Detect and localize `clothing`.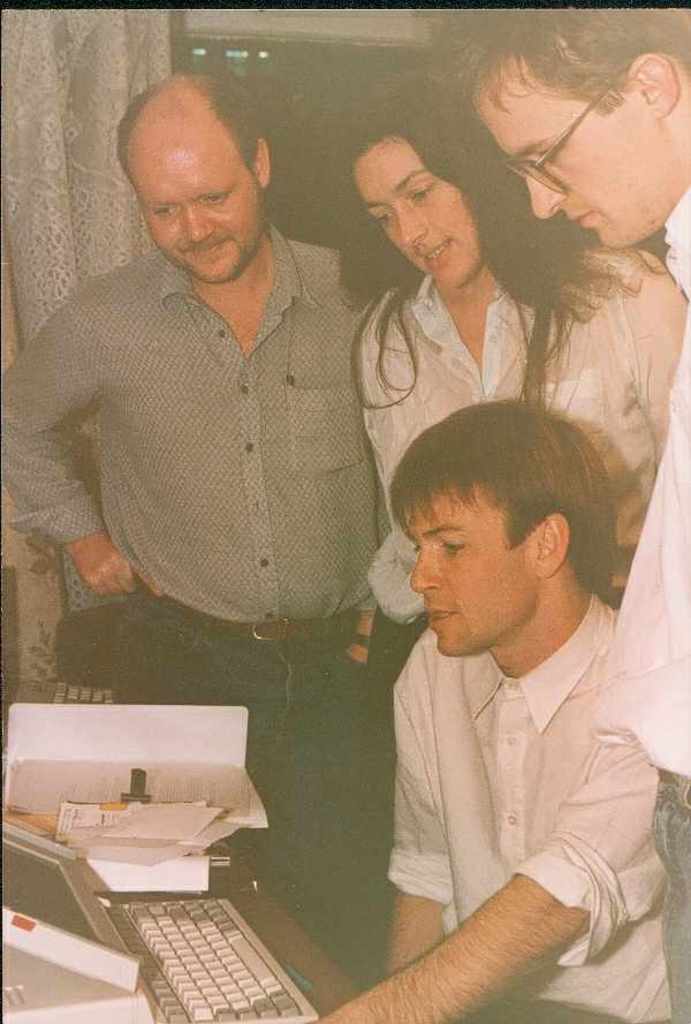
Localized at locate(605, 188, 690, 1023).
